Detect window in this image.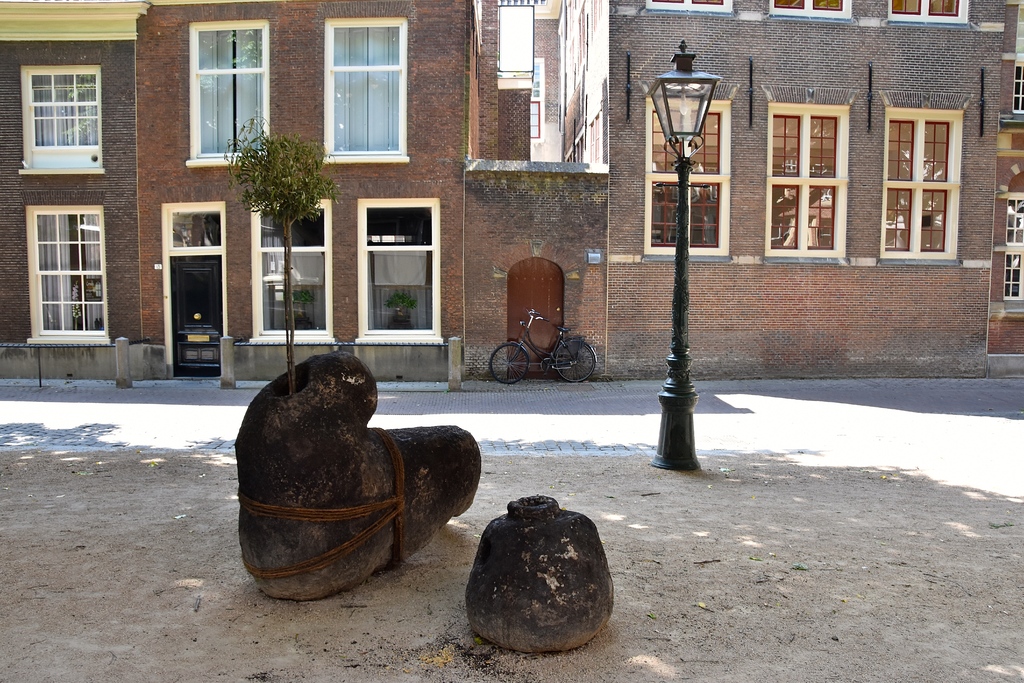
Detection: [x1=884, y1=86, x2=977, y2=252].
